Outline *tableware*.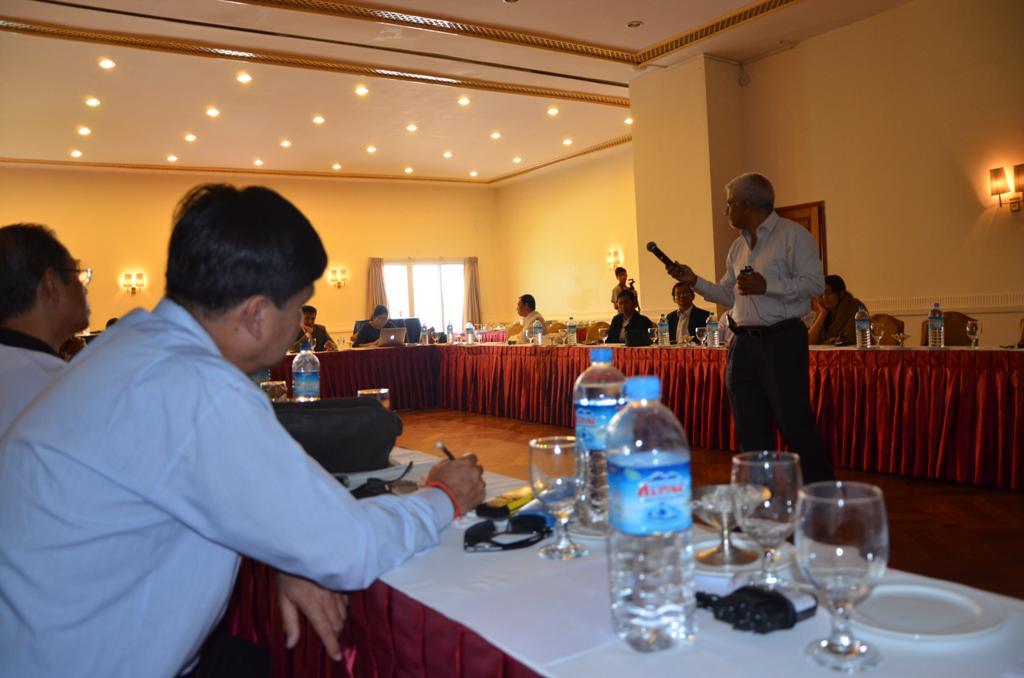
Outline: crop(262, 379, 287, 405).
